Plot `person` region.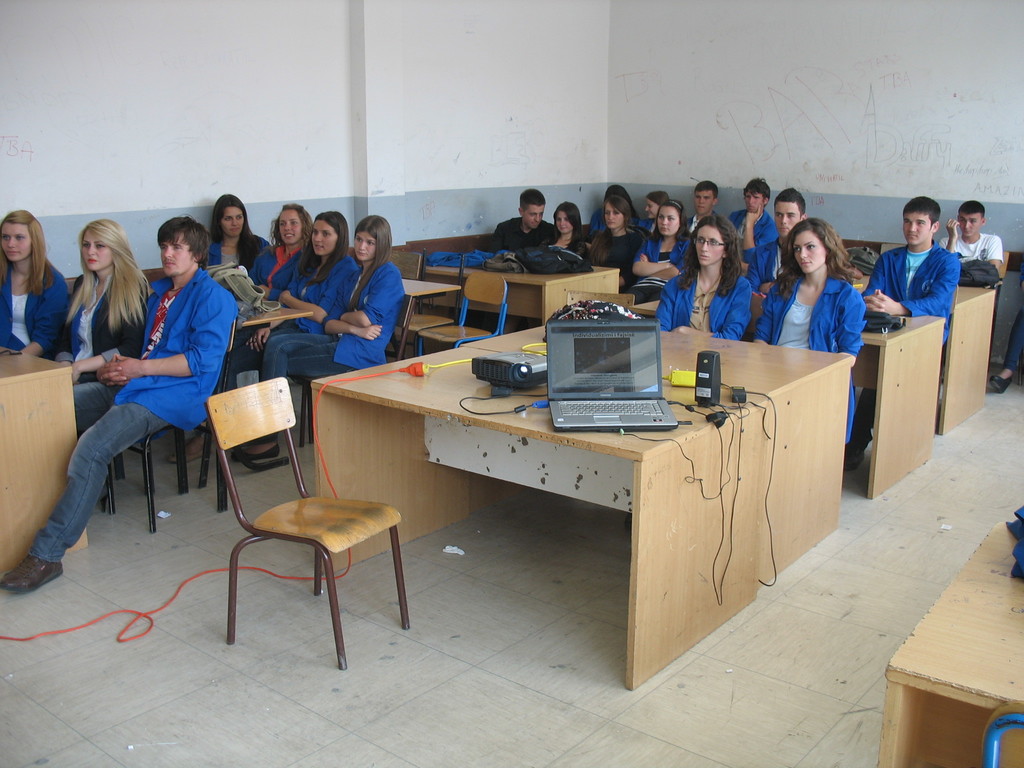
Plotted at x1=0 y1=205 x2=73 y2=365.
